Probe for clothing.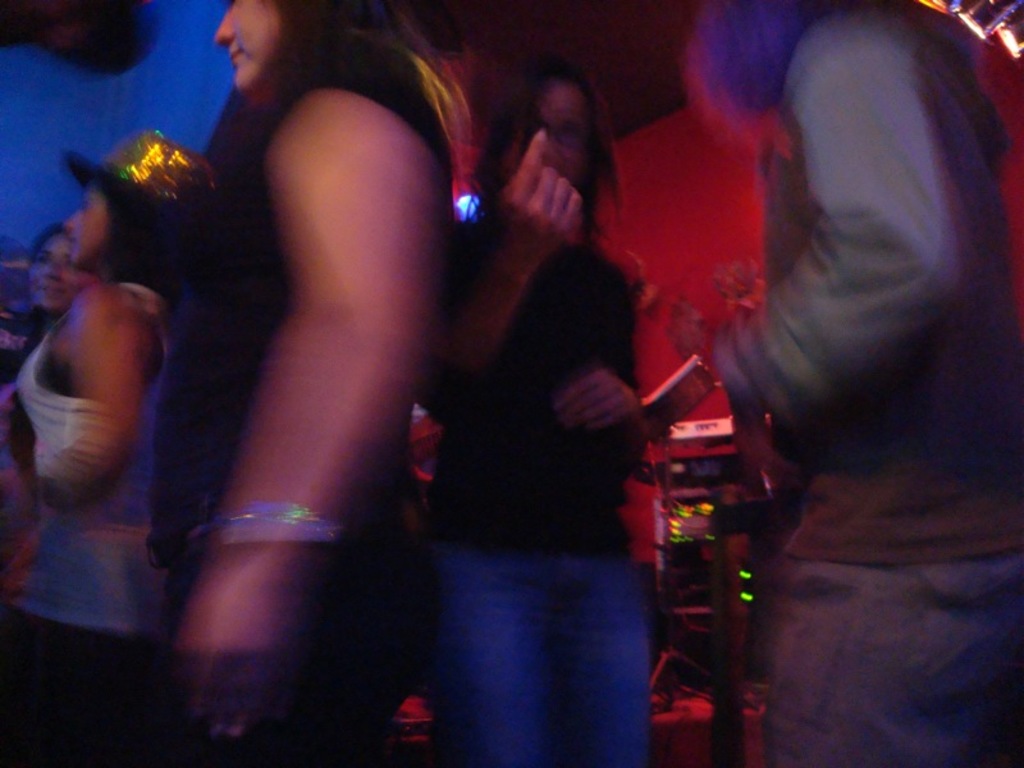
Probe result: bbox(421, 169, 641, 767).
